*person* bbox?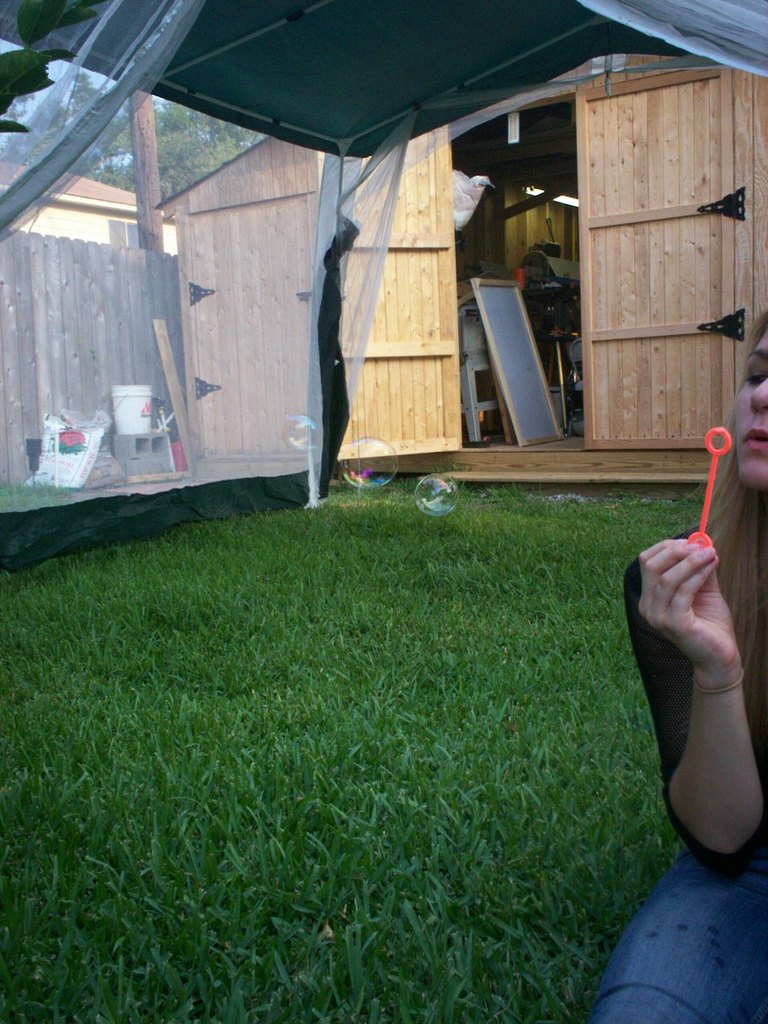
detection(593, 294, 767, 1016)
